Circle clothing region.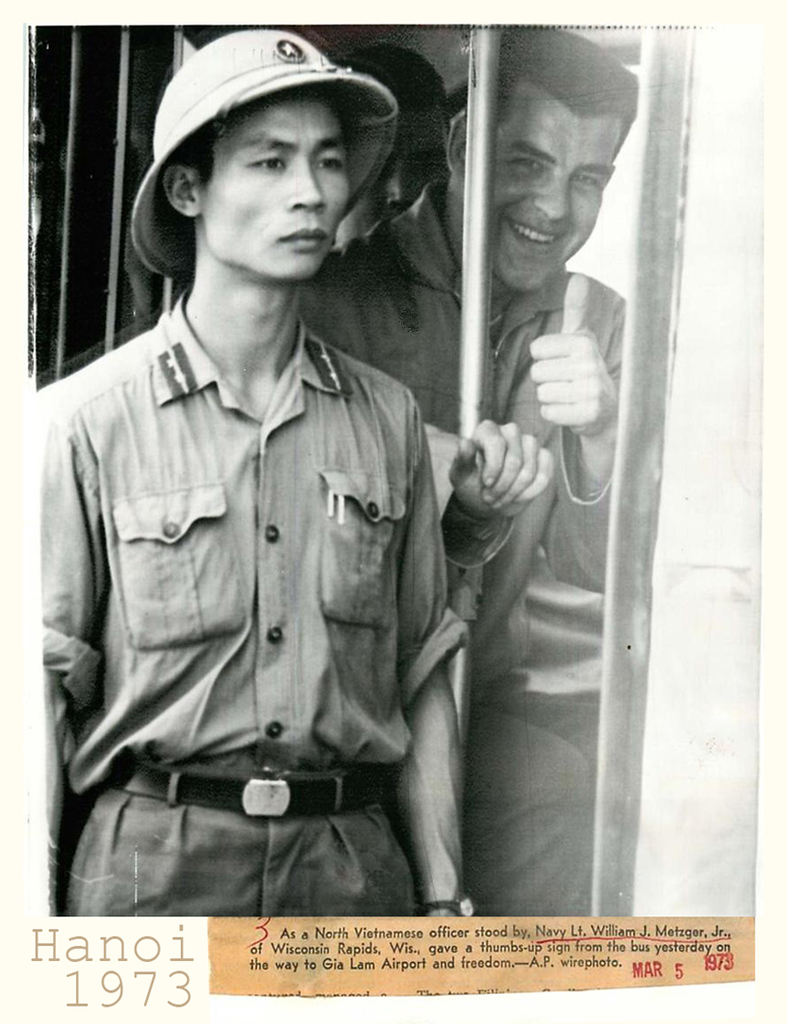
Region: 38, 289, 476, 922.
